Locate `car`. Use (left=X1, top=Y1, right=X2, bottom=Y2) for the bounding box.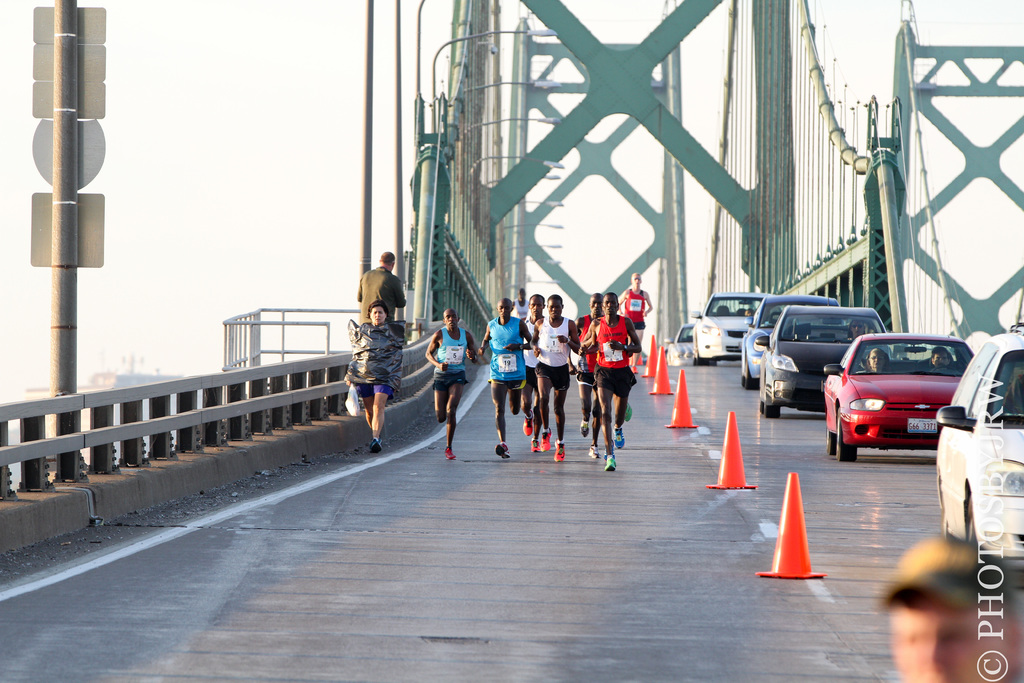
(left=664, top=325, right=696, bottom=369).
